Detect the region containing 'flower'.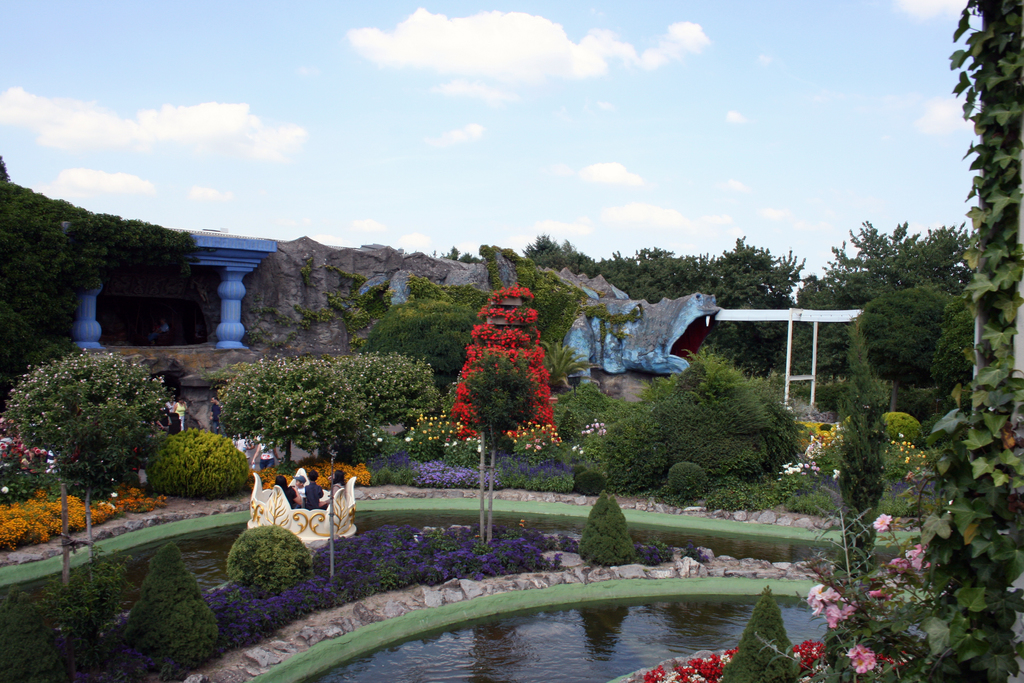
region(425, 284, 571, 463).
